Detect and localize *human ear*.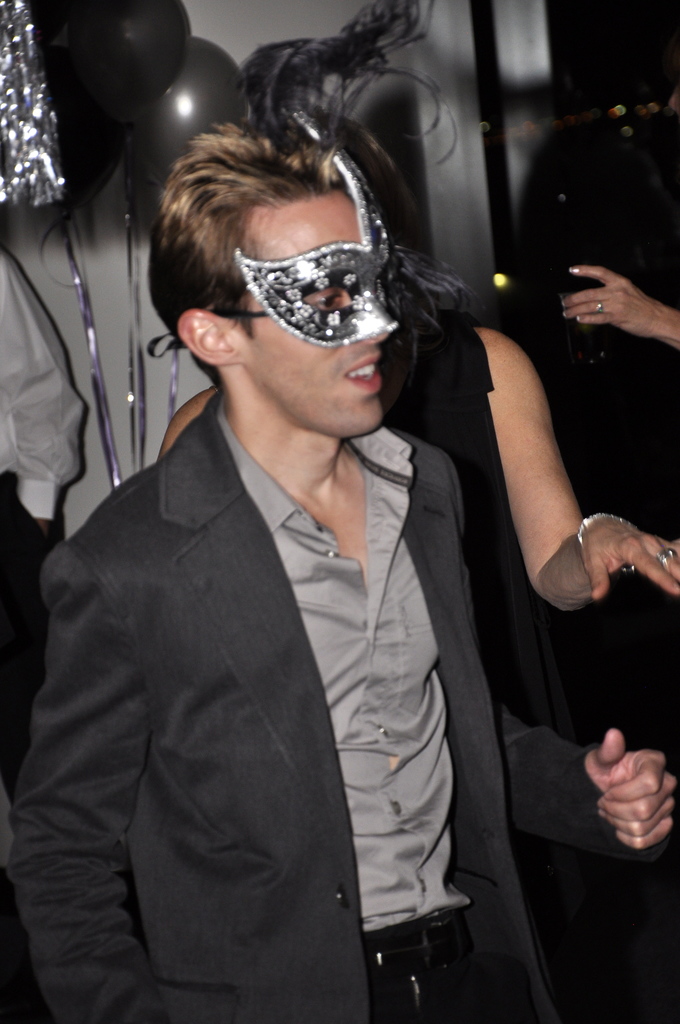
Localized at bbox=(179, 309, 242, 369).
